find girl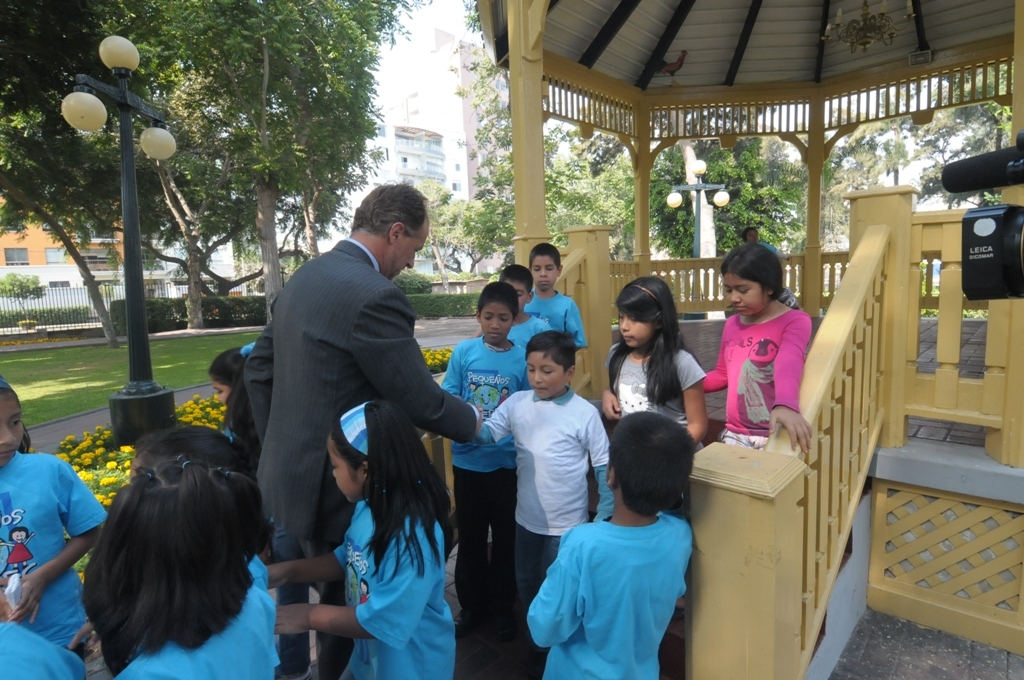
BBox(209, 340, 262, 411)
